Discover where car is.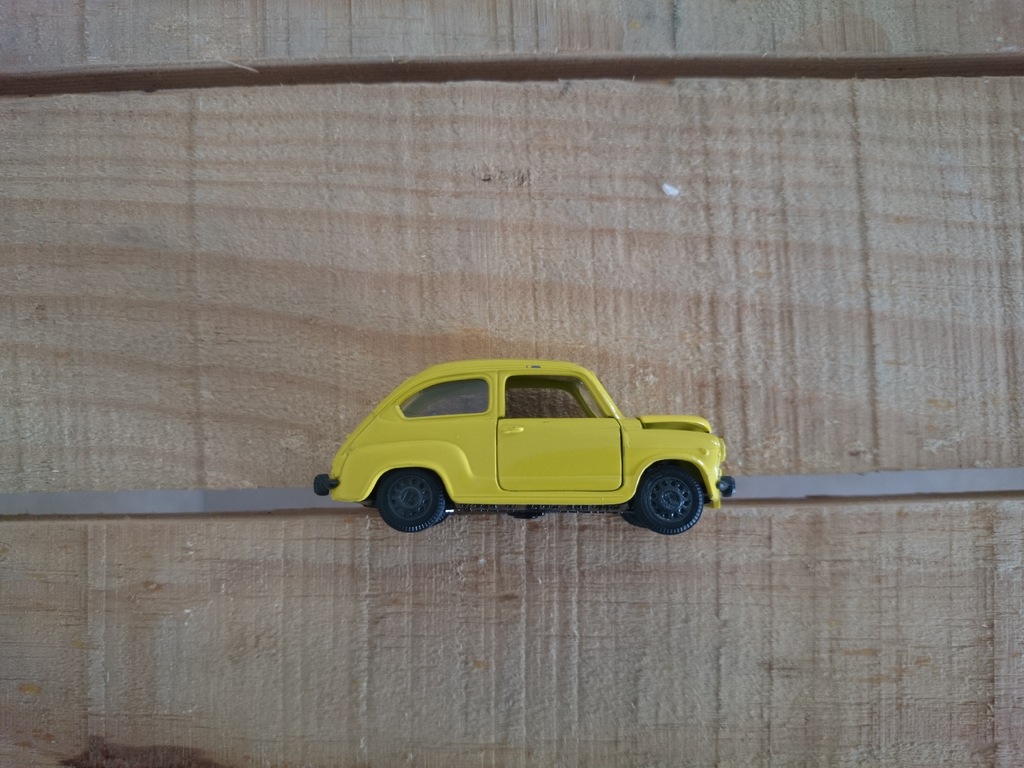
Discovered at {"x1": 311, "y1": 340, "x2": 740, "y2": 549}.
